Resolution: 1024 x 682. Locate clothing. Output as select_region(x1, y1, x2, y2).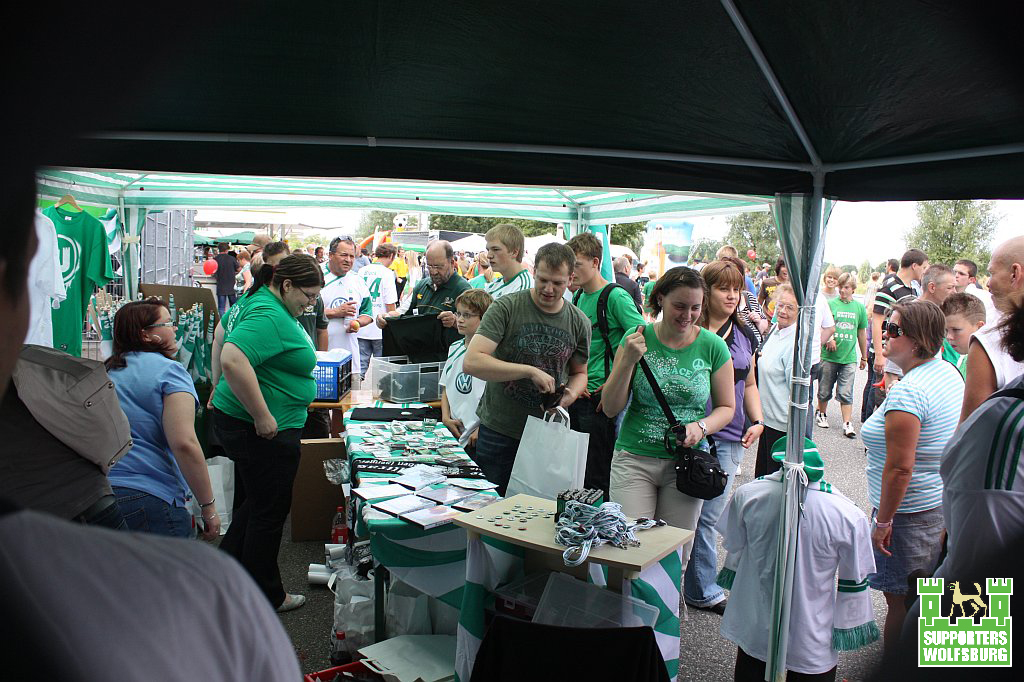
select_region(207, 252, 244, 320).
